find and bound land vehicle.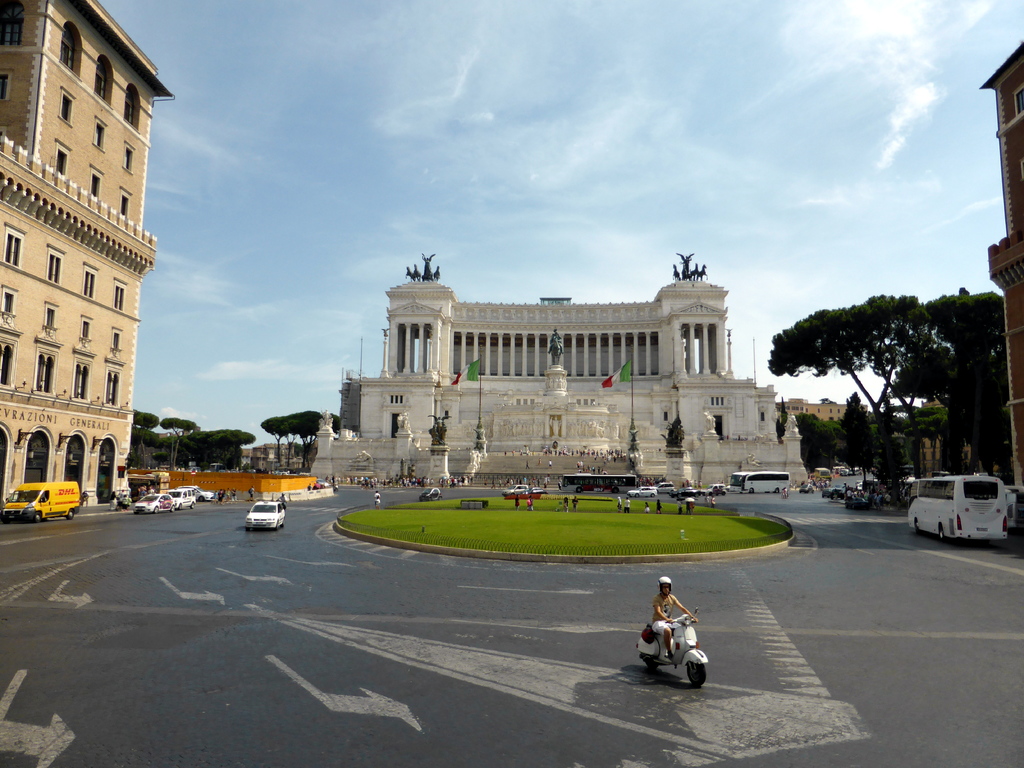
Bound: [799, 482, 816, 495].
